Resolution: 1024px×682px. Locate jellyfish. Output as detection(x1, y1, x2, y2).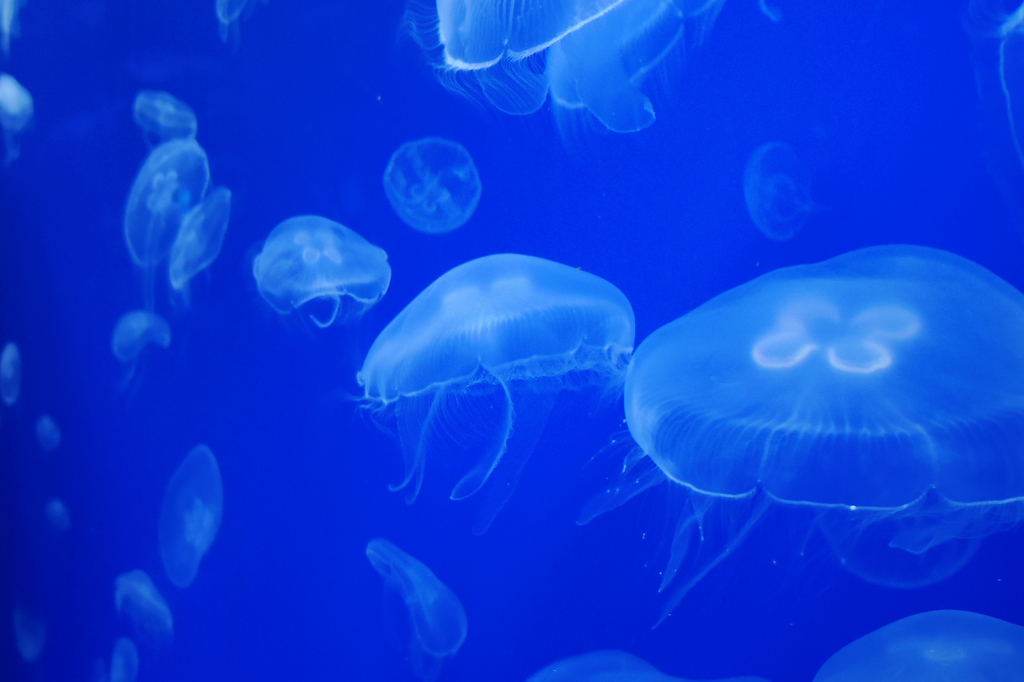
detection(120, 141, 211, 277).
